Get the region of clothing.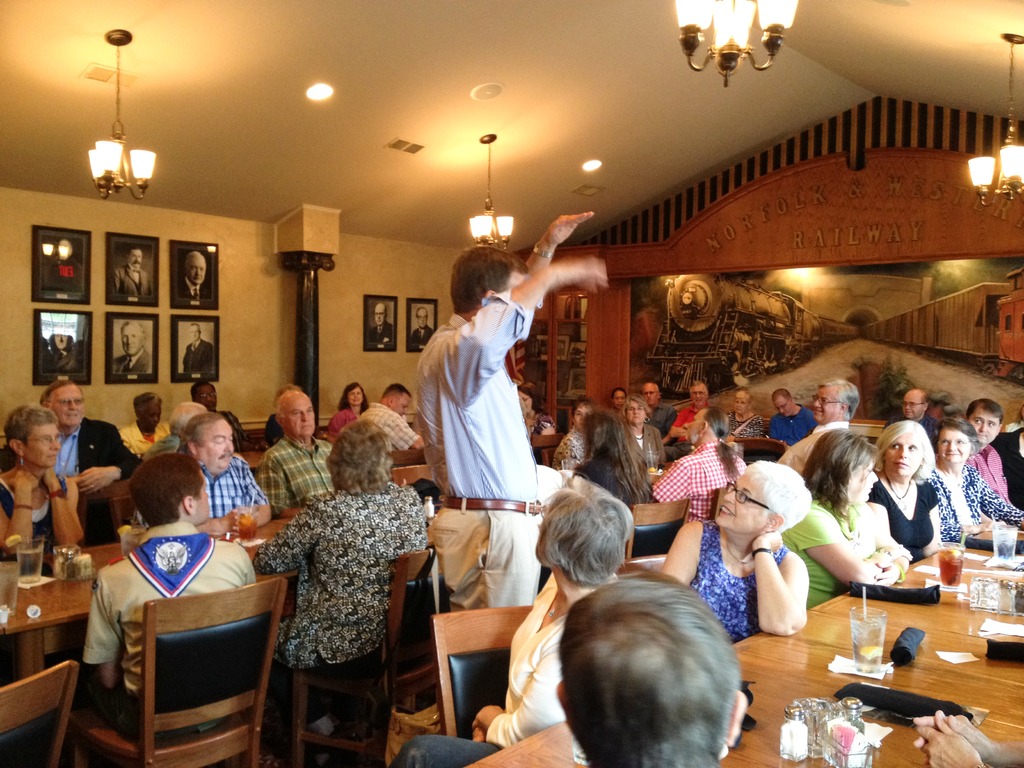
locate(954, 446, 1011, 500).
